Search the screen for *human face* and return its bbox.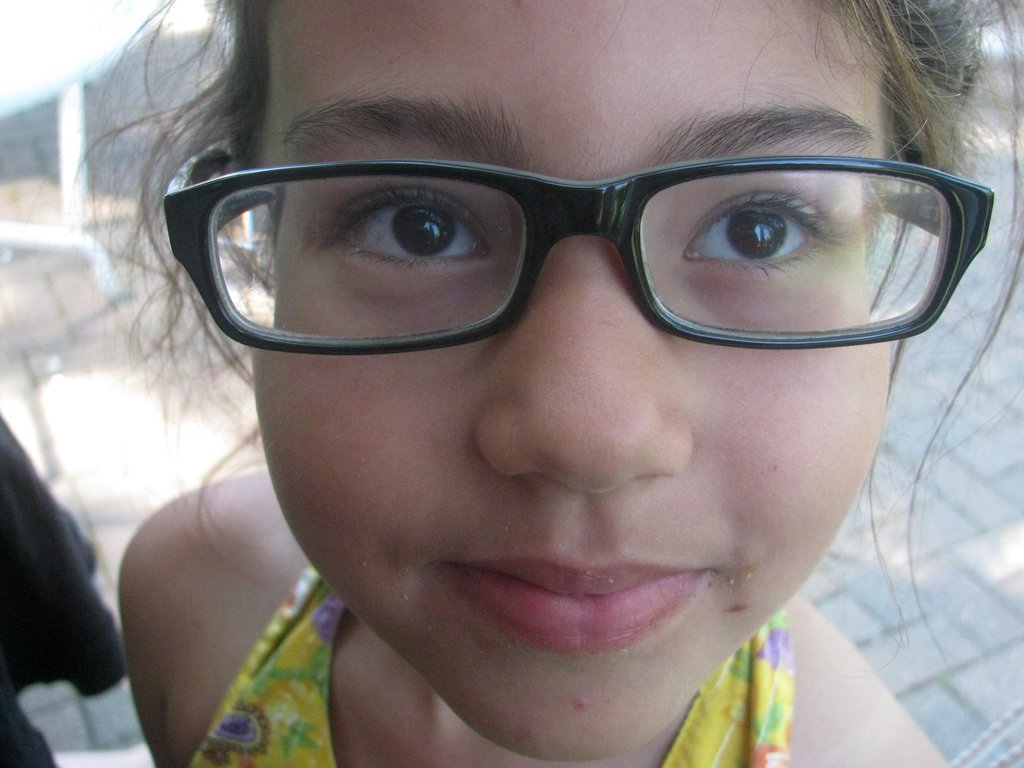
Found: detection(164, 3, 991, 763).
